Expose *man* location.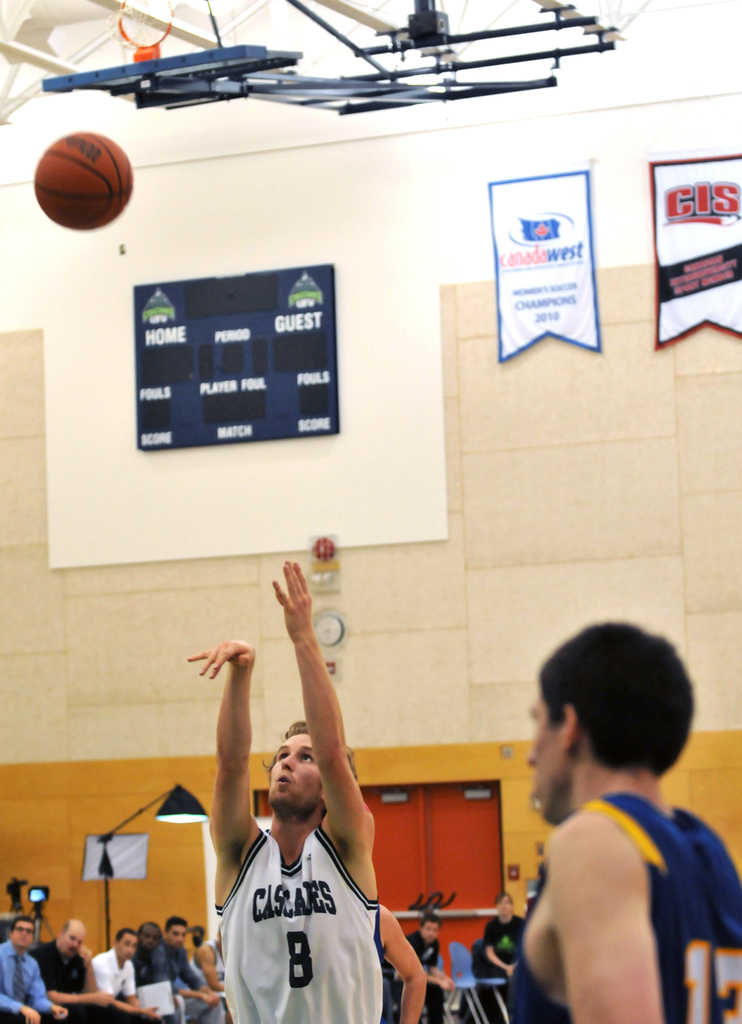
Exposed at (x1=406, y1=915, x2=453, y2=1023).
